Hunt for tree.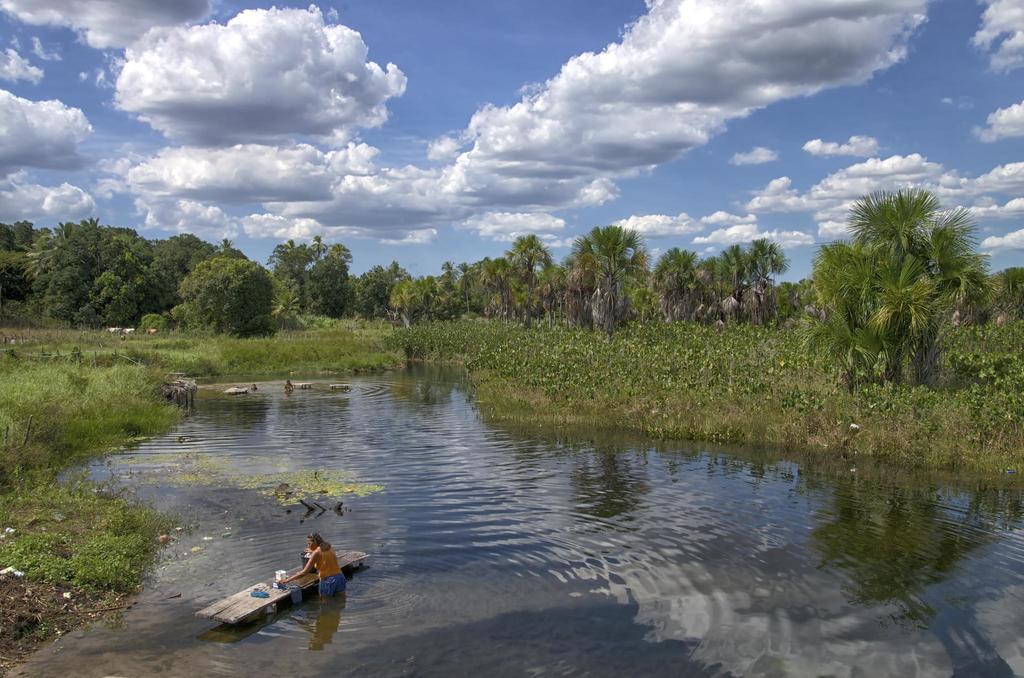
Hunted down at pyautogui.locateOnScreen(490, 254, 516, 318).
